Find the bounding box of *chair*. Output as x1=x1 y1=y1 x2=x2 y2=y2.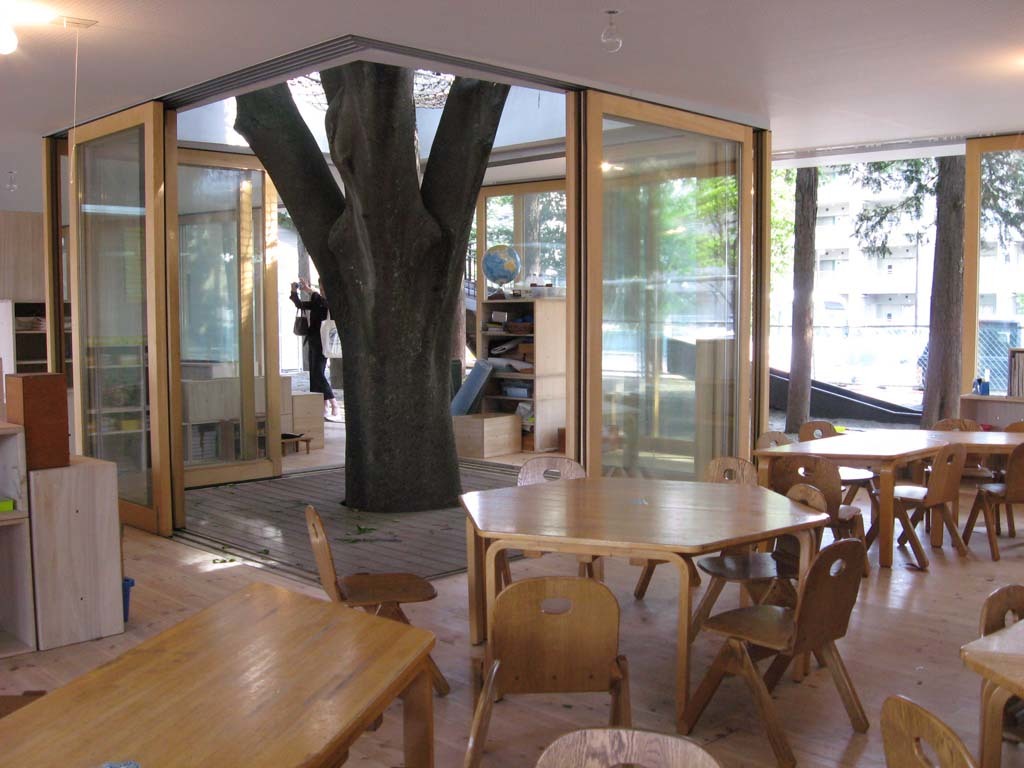
x1=680 y1=451 x2=785 y2=651.
